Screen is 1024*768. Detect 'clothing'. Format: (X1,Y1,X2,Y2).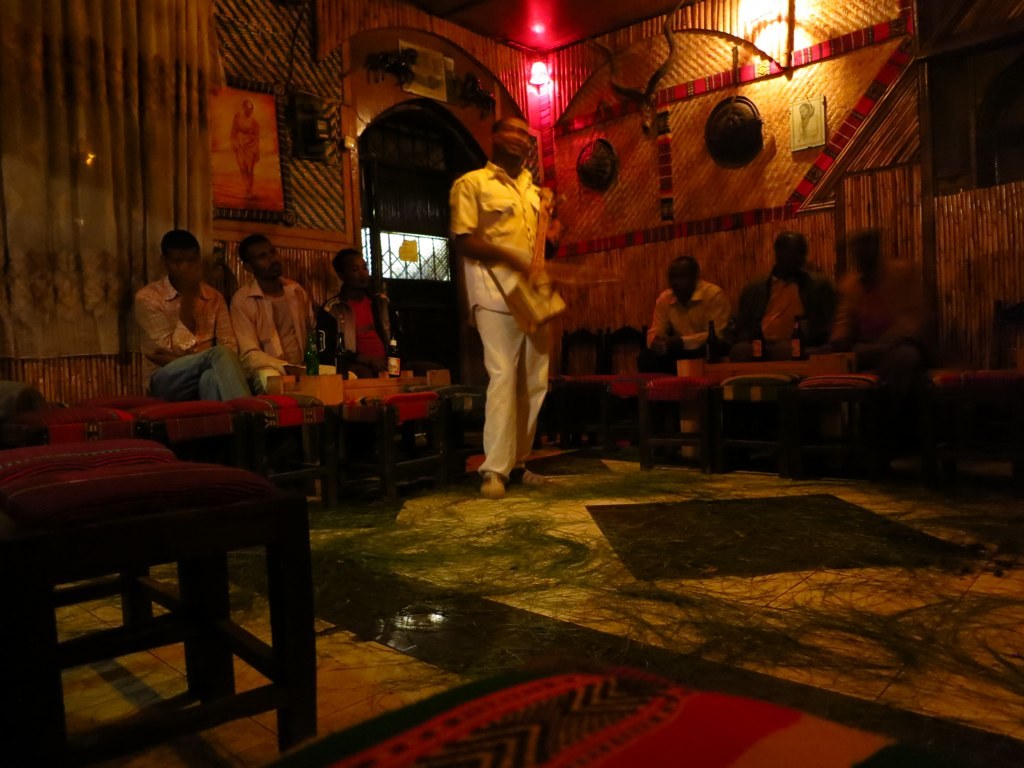
(134,269,250,394).
